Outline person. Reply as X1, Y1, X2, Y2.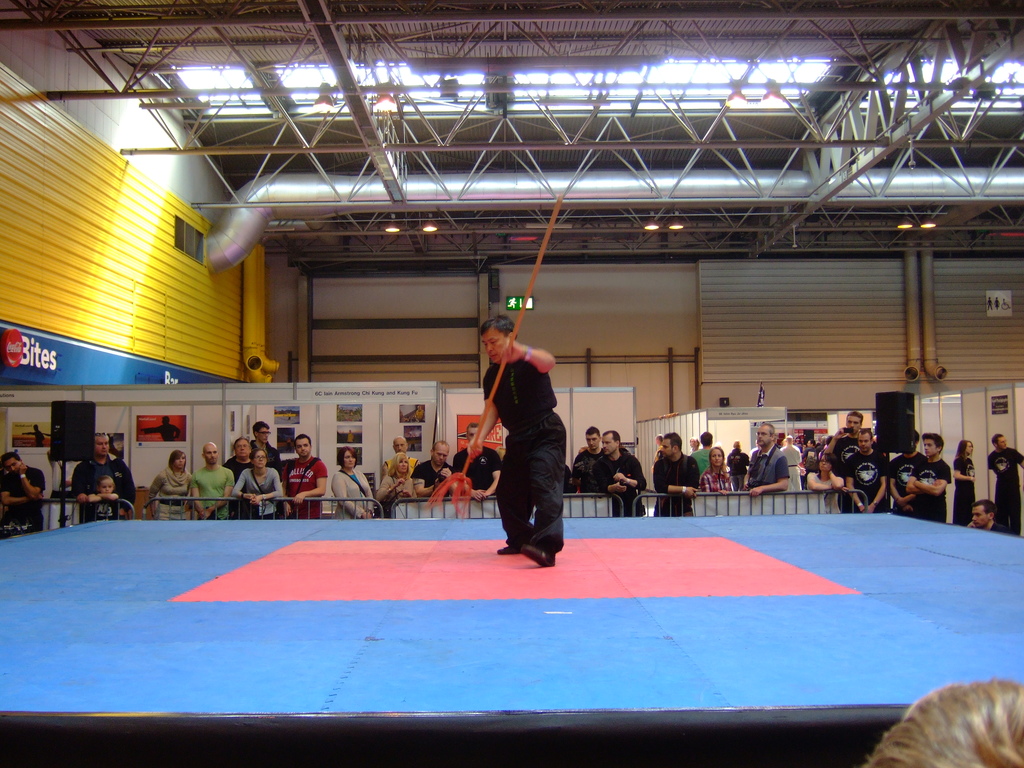
806, 449, 844, 510.
